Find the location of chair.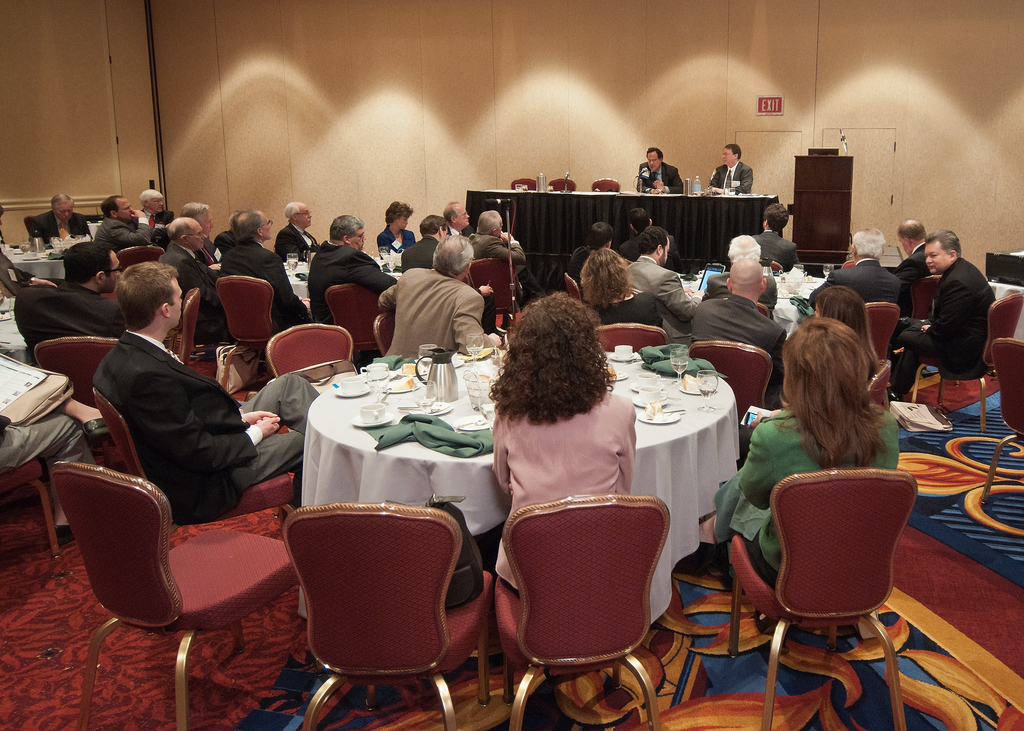
Location: locate(20, 216, 51, 249).
